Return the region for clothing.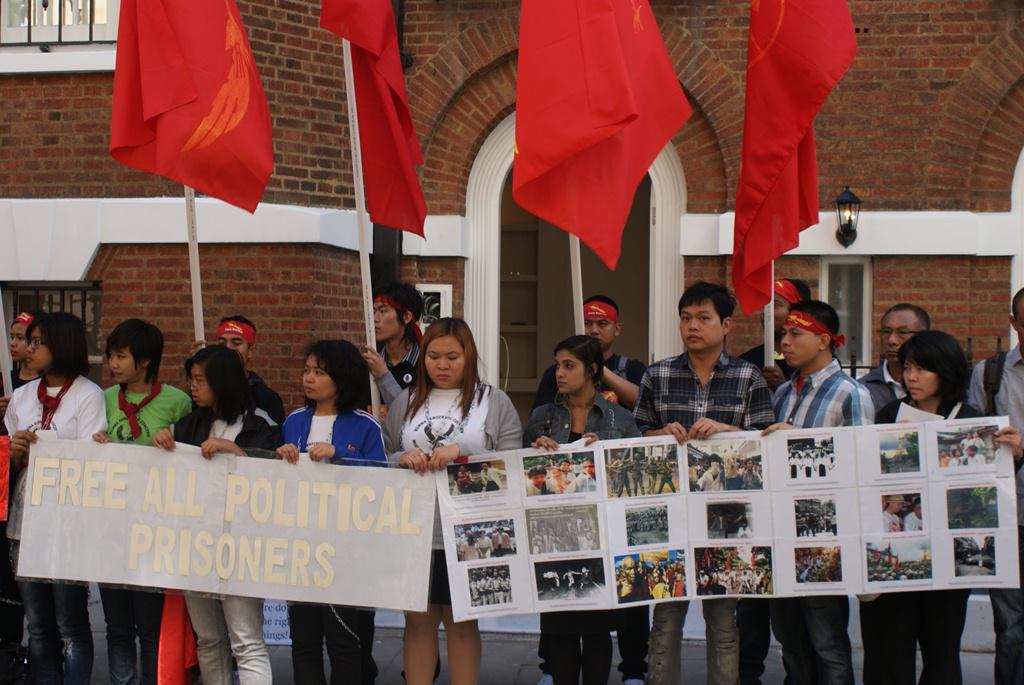
{"left": 95, "top": 386, "right": 189, "bottom": 675}.
